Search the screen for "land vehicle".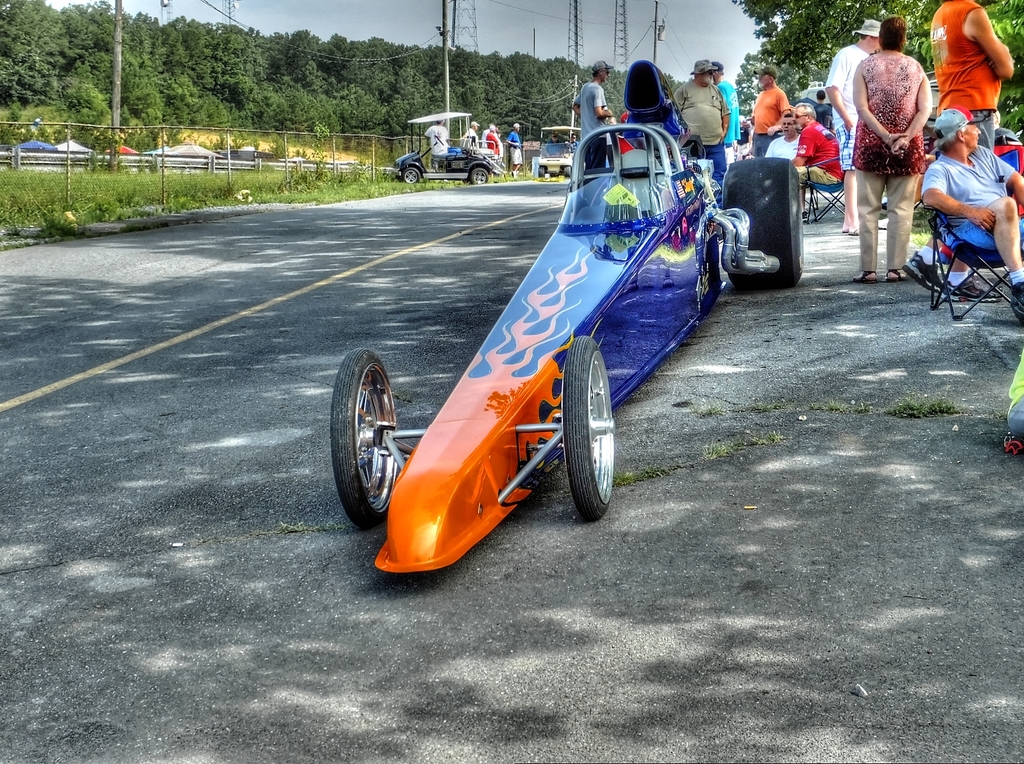
Found at 393,111,507,185.
